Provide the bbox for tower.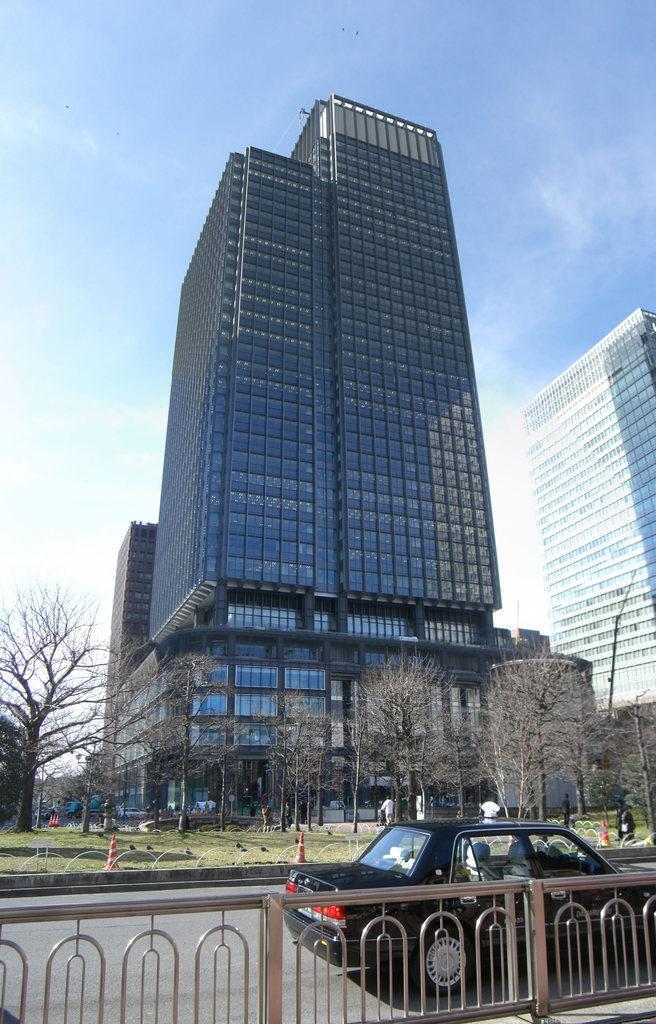
bbox(122, 79, 521, 759).
